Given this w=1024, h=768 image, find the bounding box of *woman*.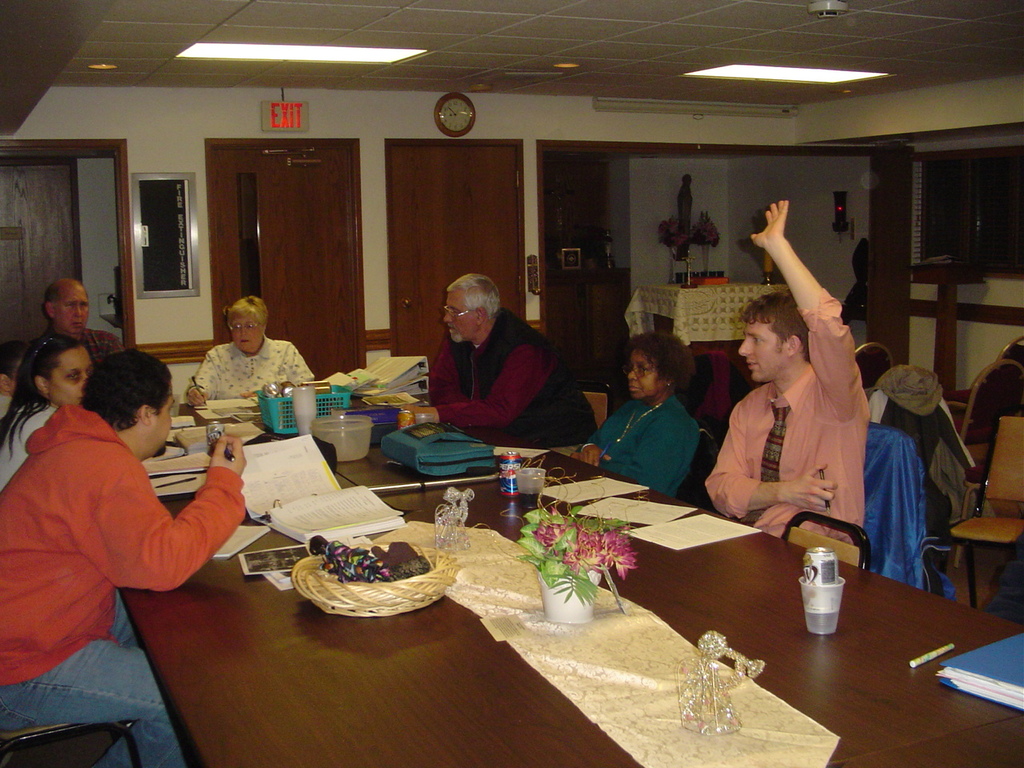
bbox=[566, 331, 703, 494].
